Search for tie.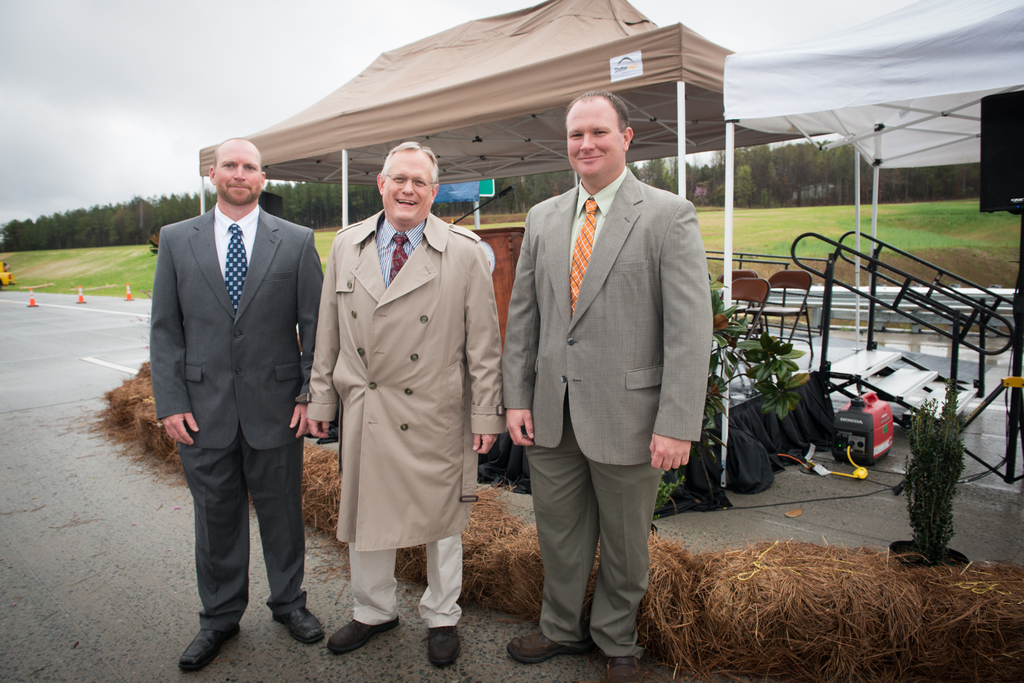
Found at [220, 220, 249, 325].
